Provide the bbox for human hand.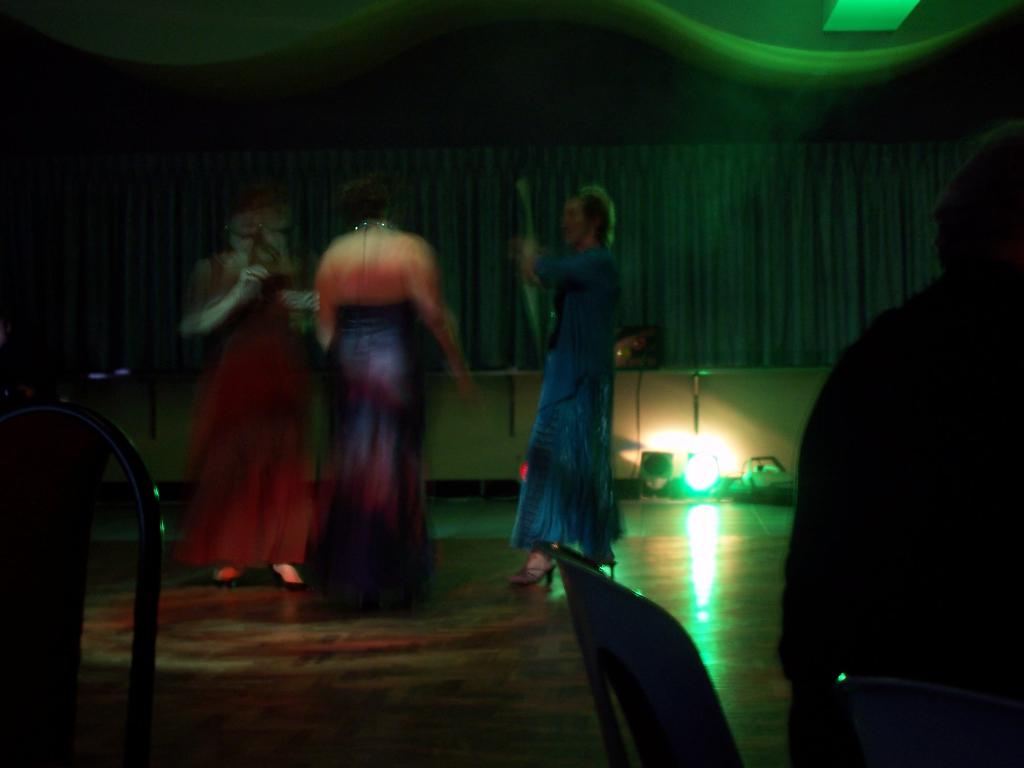
304:287:324:314.
